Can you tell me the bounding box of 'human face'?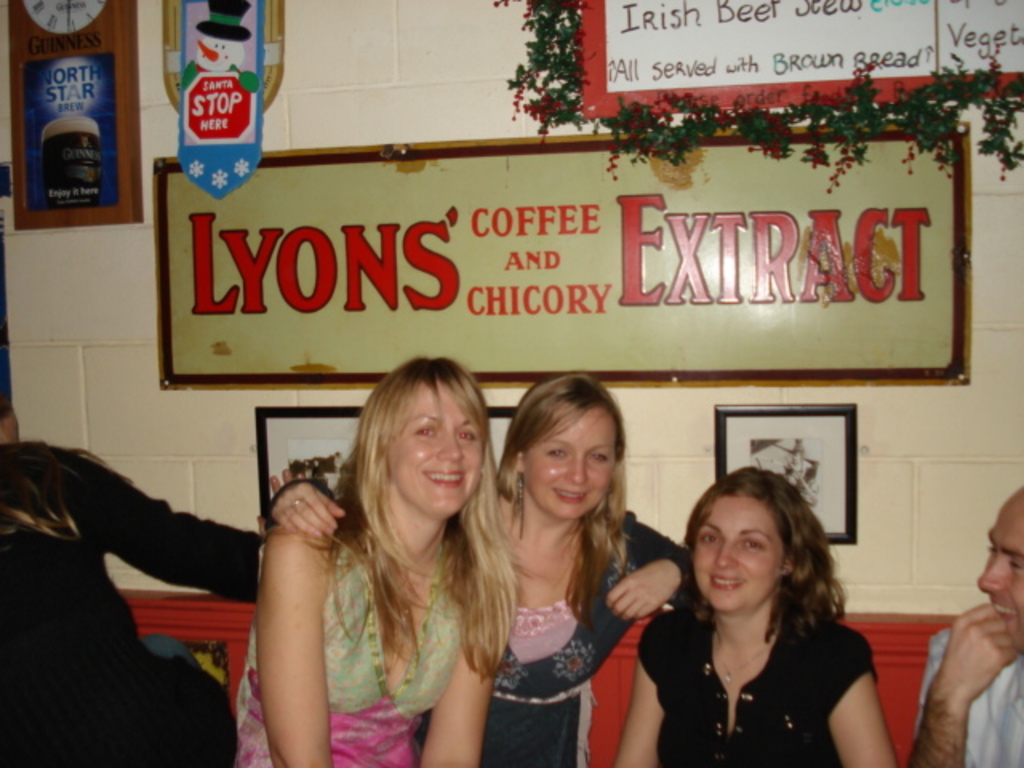
<region>387, 384, 482, 512</region>.
